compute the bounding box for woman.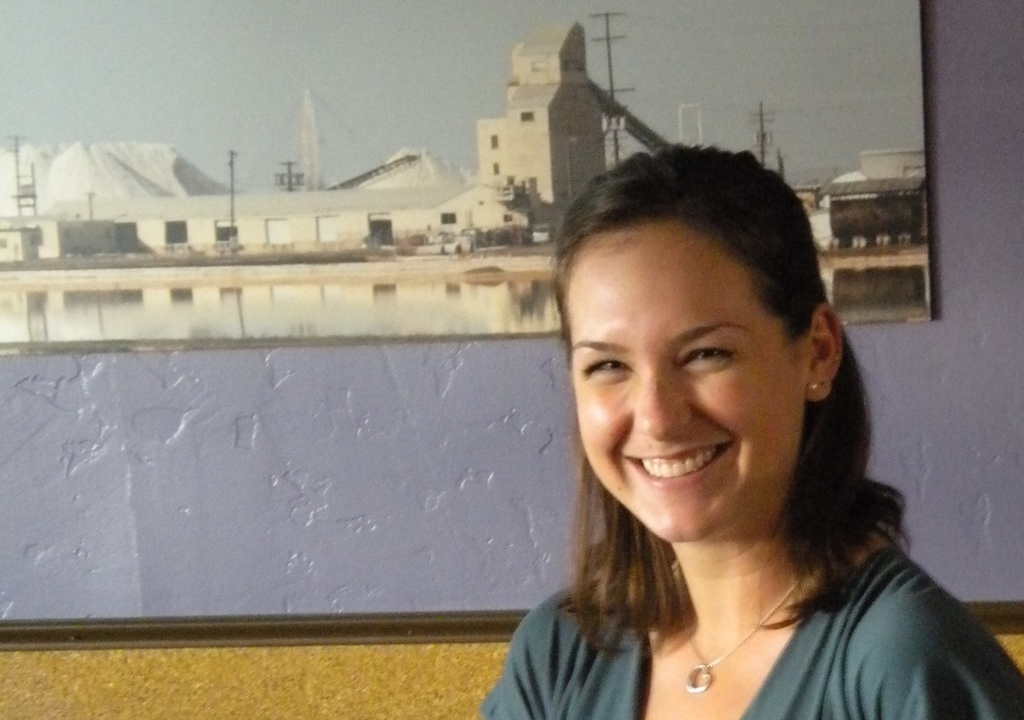
region(478, 166, 959, 719).
